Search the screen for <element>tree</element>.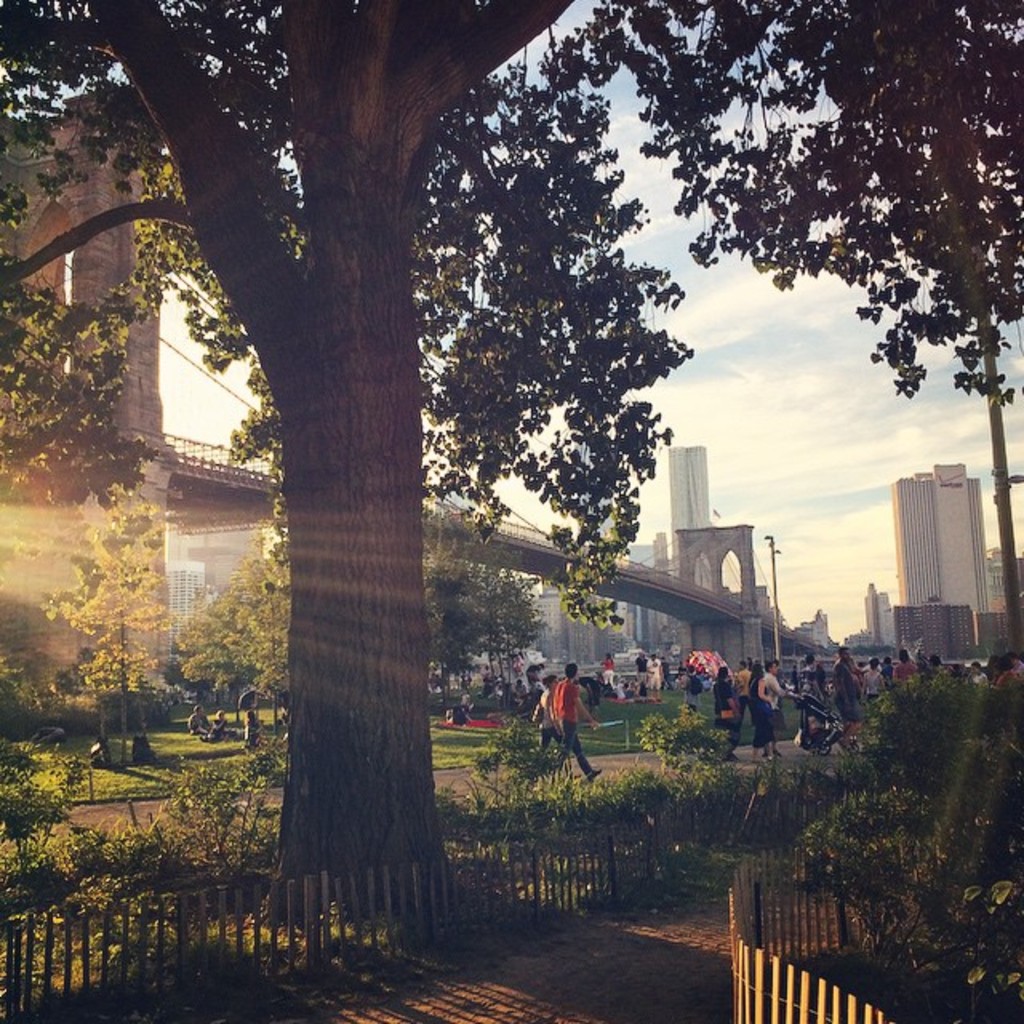
Found at region(226, 515, 302, 733).
